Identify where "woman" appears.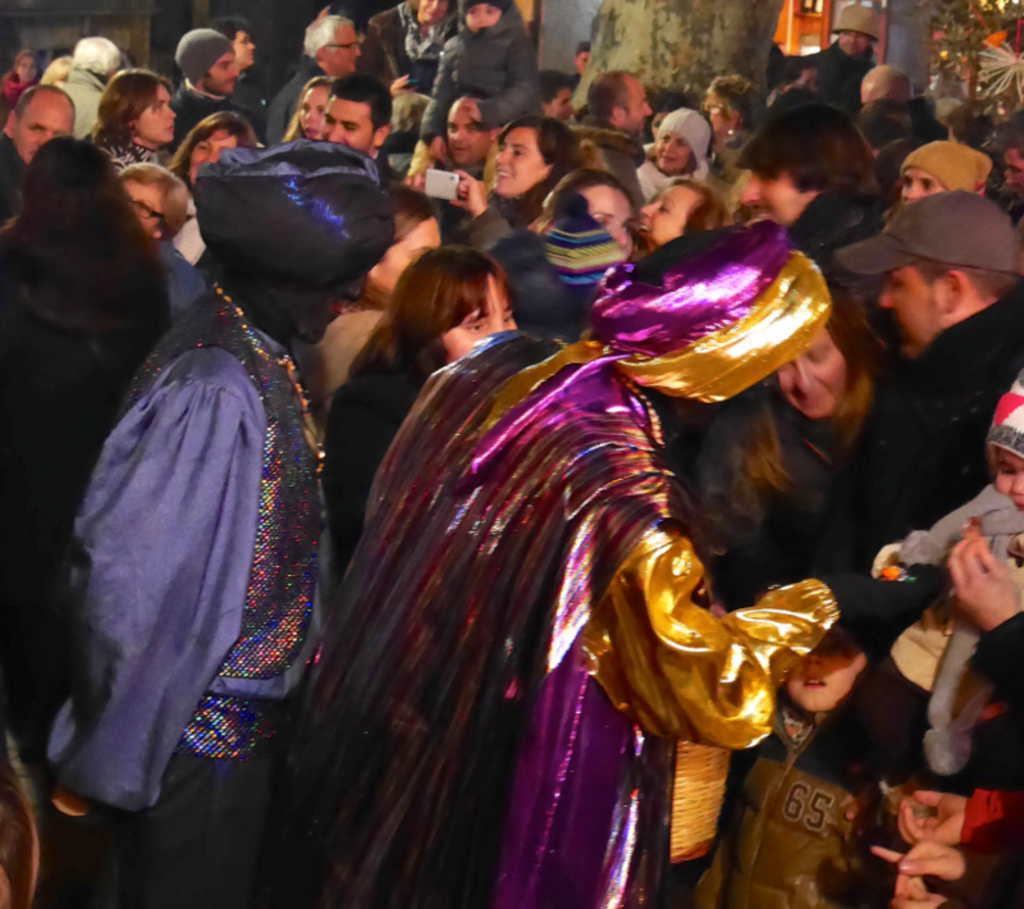
Appears at 701:74:772:147.
